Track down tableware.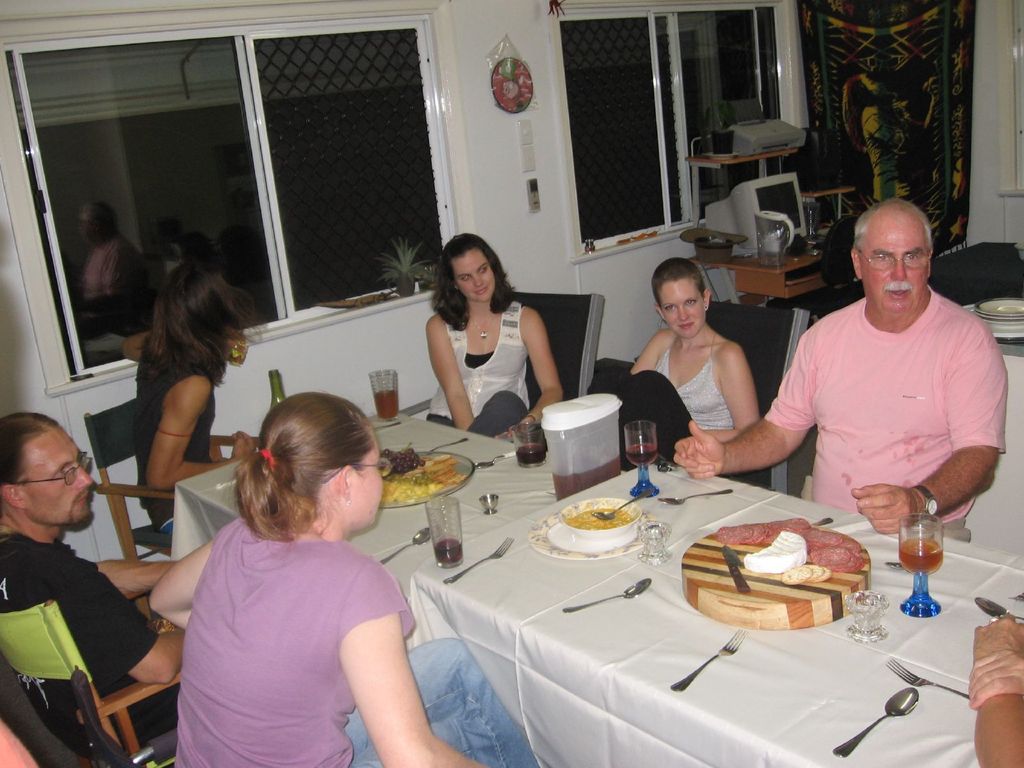
Tracked to box(882, 655, 968, 699).
